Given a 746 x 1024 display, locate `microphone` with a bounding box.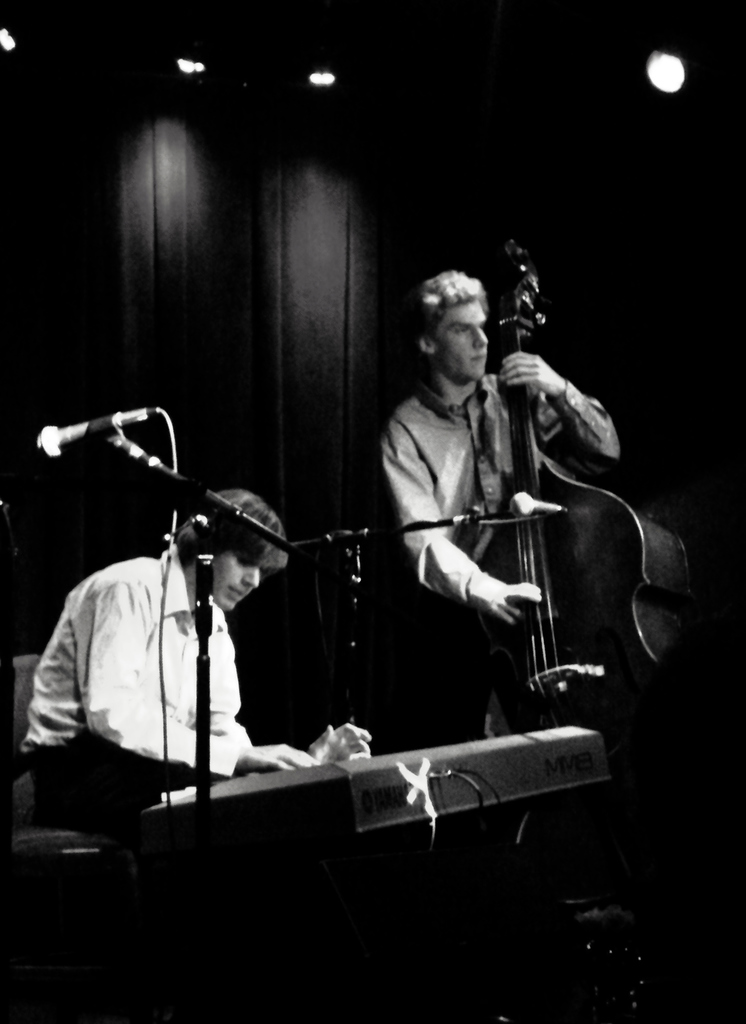
Located: x1=31, y1=408, x2=162, y2=469.
